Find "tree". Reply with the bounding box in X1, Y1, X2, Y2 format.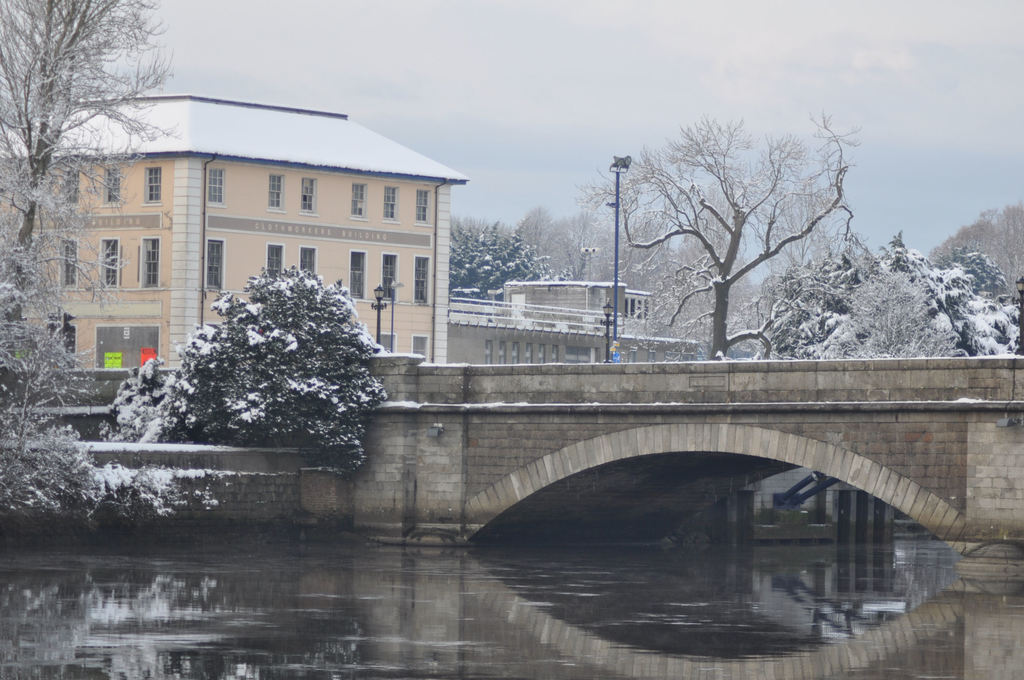
579, 106, 858, 360.
